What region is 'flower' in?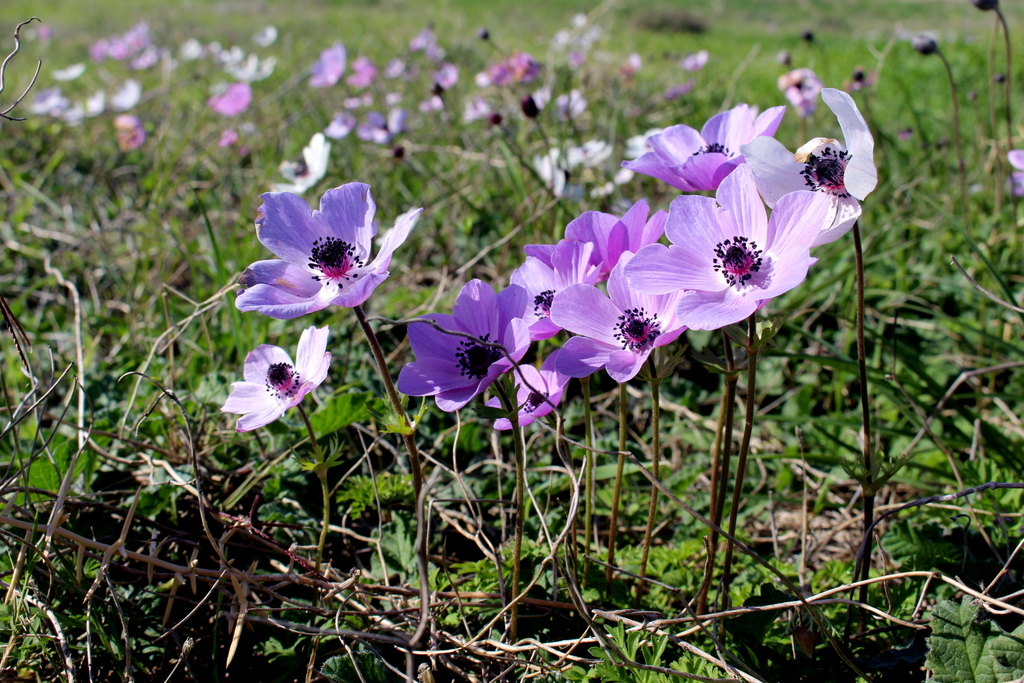
255,177,384,329.
